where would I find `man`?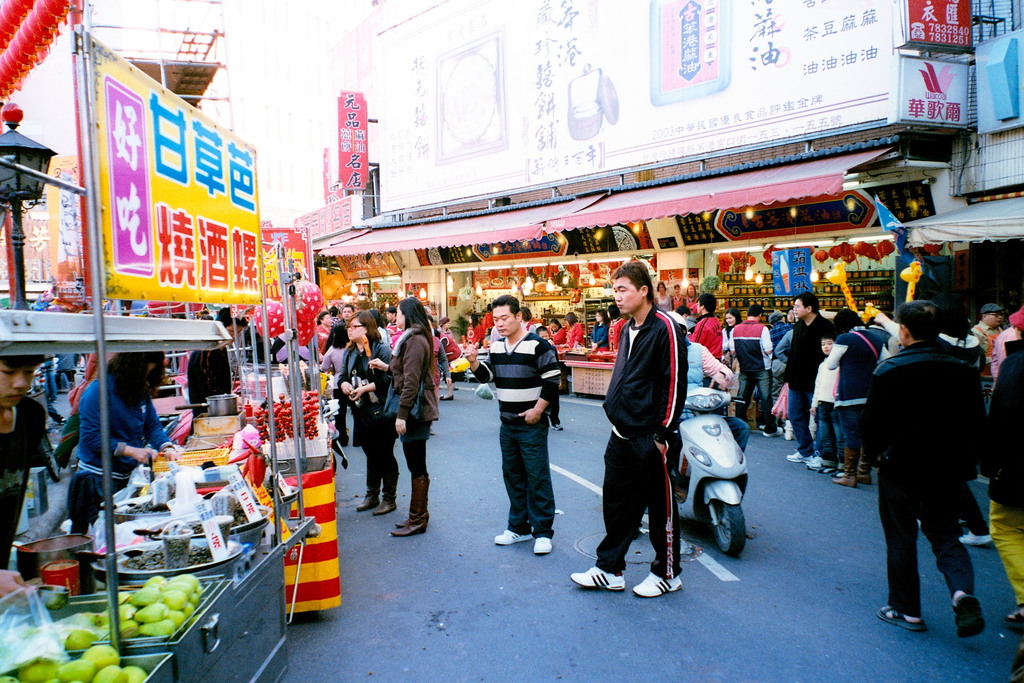
At rect(859, 300, 1000, 645).
